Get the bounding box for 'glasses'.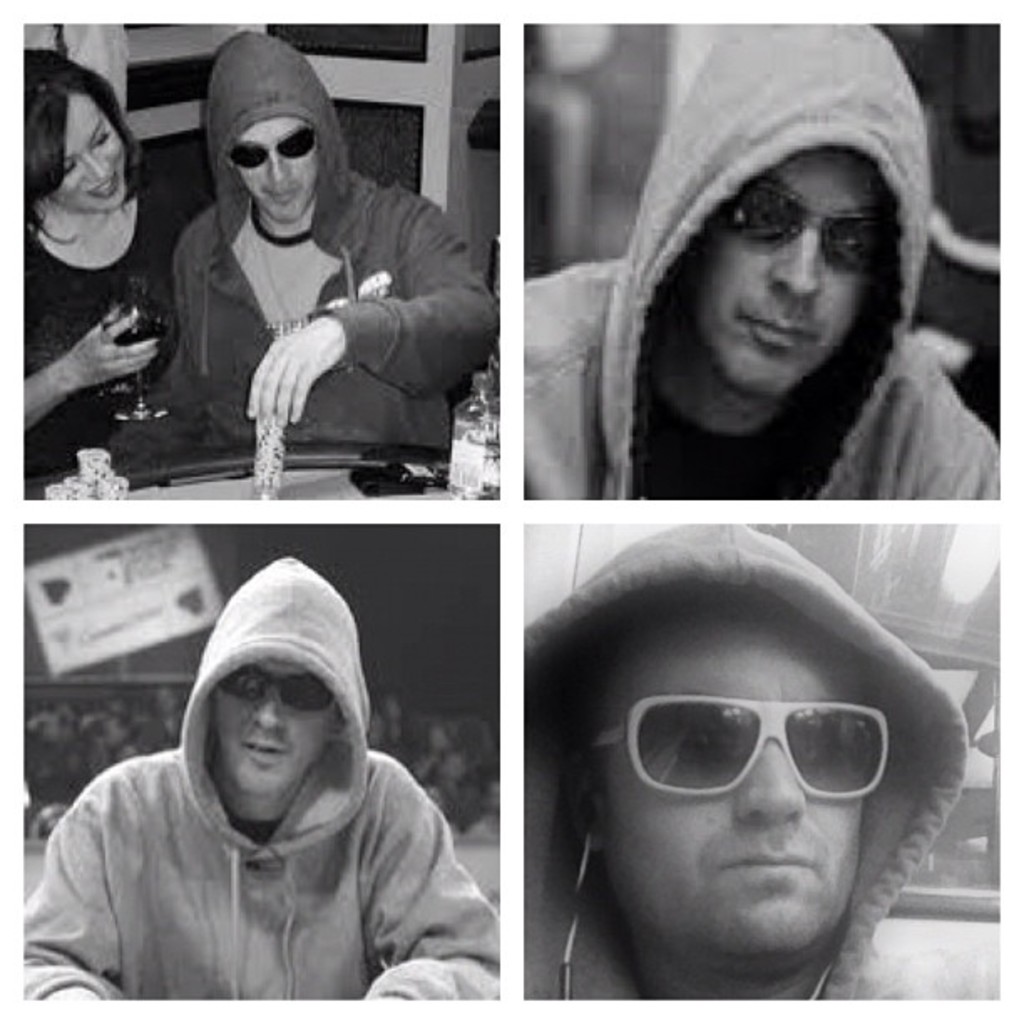
crop(741, 177, 910, 273).
